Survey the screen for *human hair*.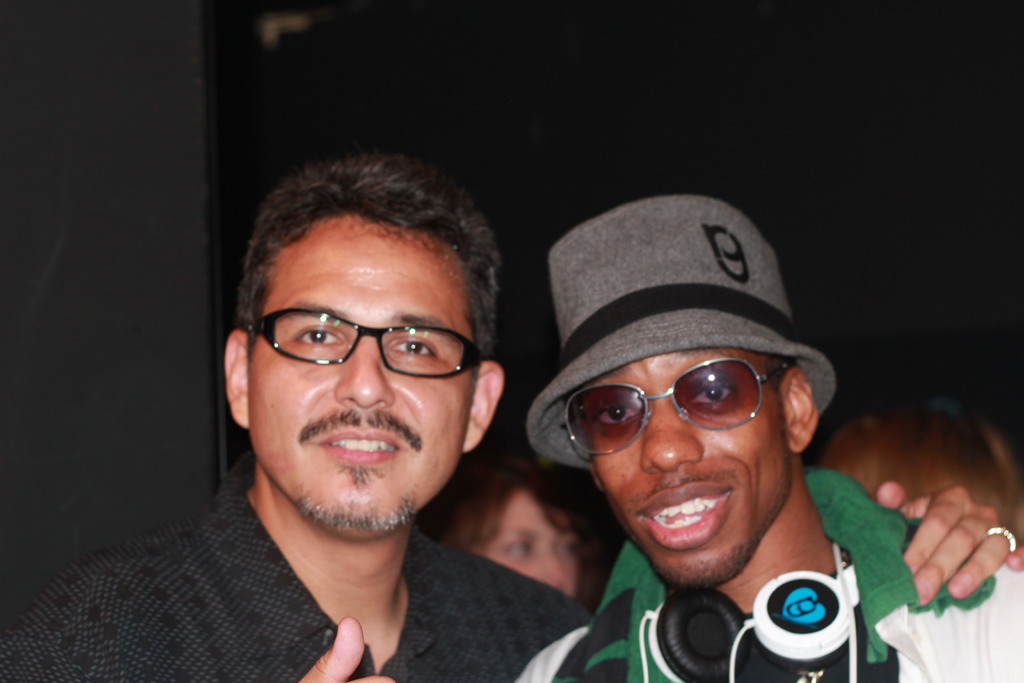
Survey found: box(763, 353, 798, 397).
